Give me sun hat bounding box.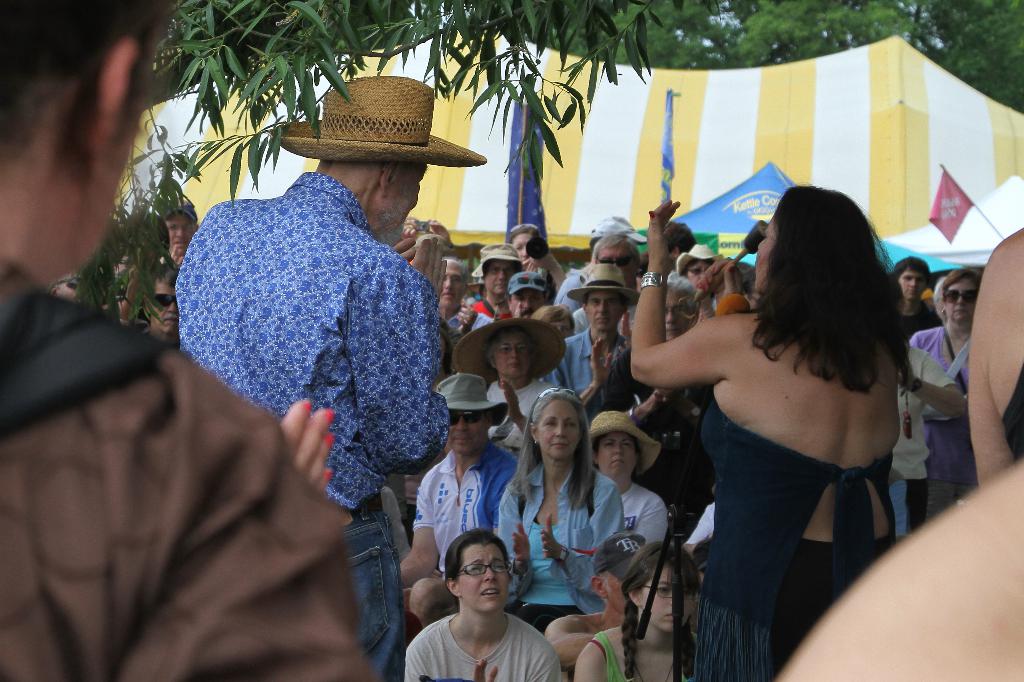
BBox(436, 369, 513, 430).
